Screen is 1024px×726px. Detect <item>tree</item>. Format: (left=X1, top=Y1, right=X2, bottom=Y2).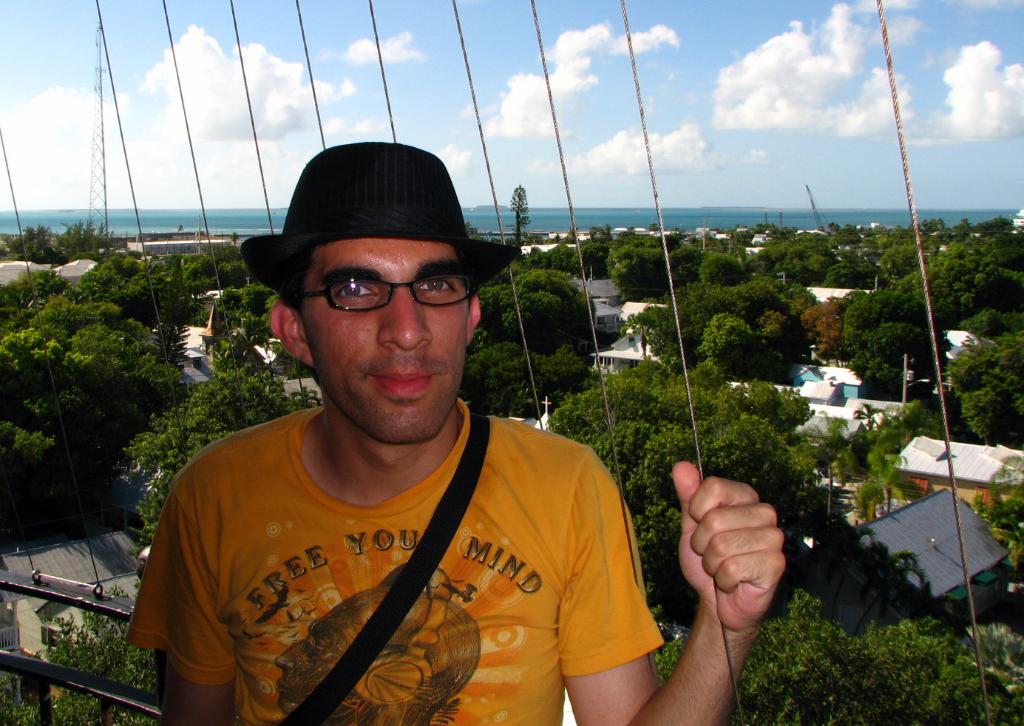
(left=702, top=254, right=744, bottom=284).
